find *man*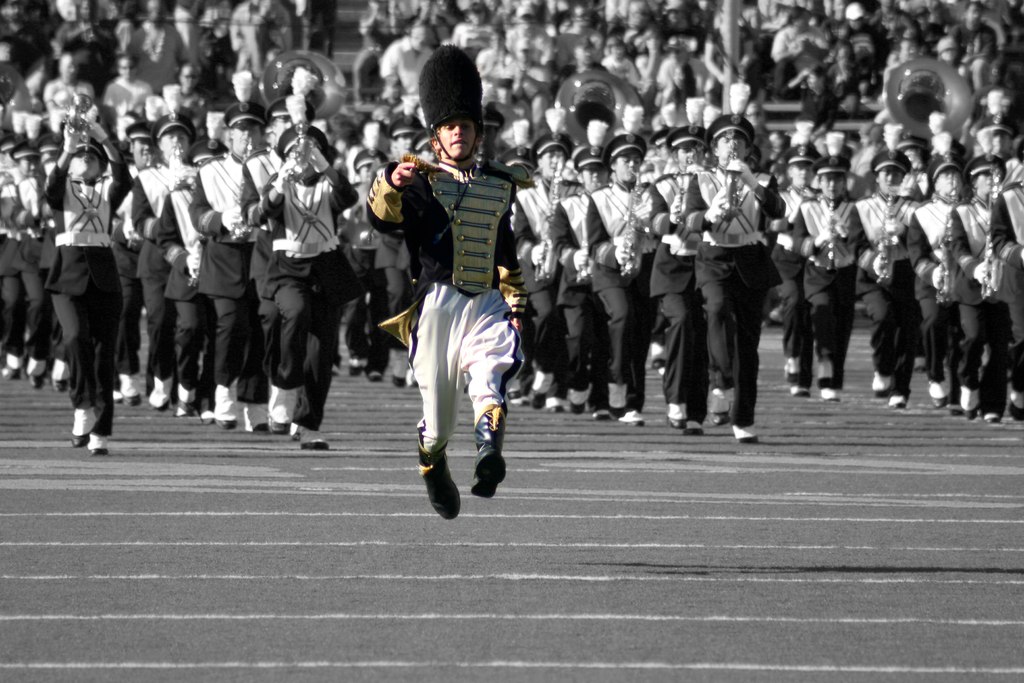
bbox=[554, 147, 621, 408]
